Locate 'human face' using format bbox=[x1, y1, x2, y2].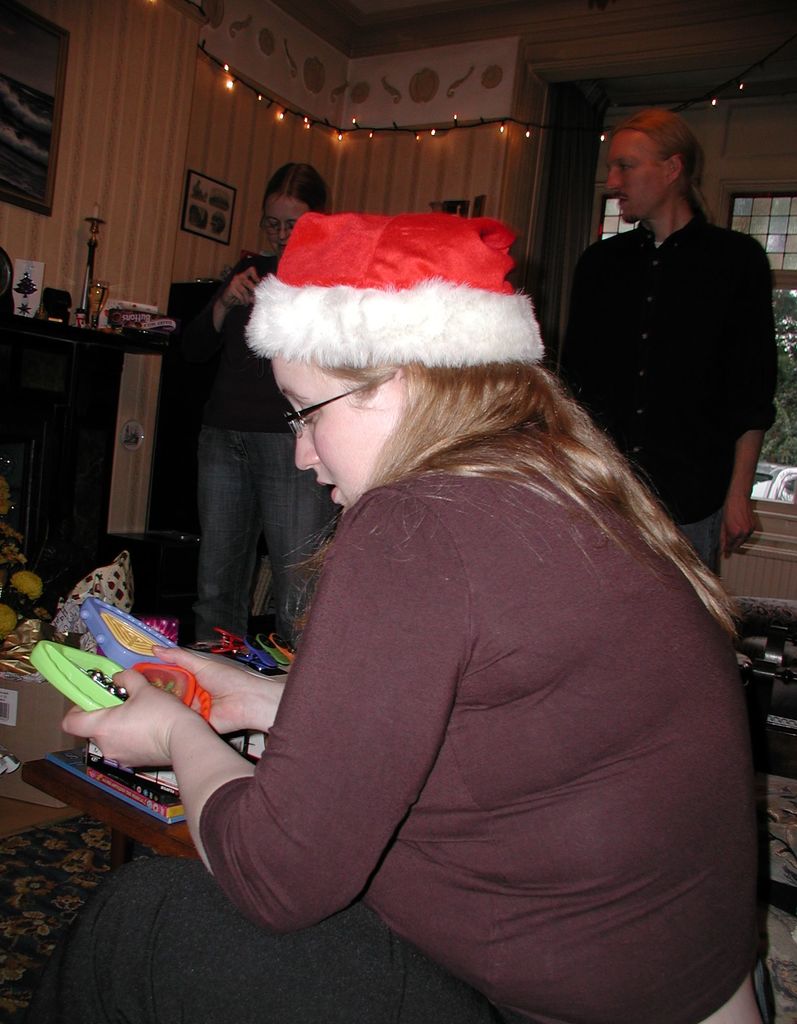
bbox=[255, 187, 320, 255].
